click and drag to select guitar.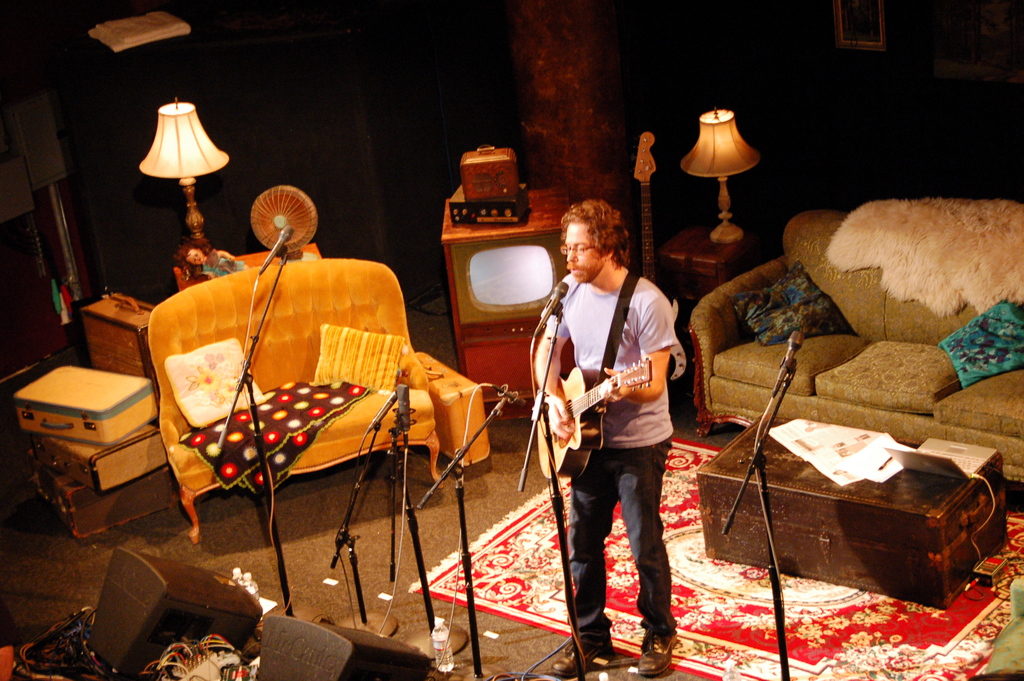
Selection: <bbox>627, 124, 689, 381</bbox>.
